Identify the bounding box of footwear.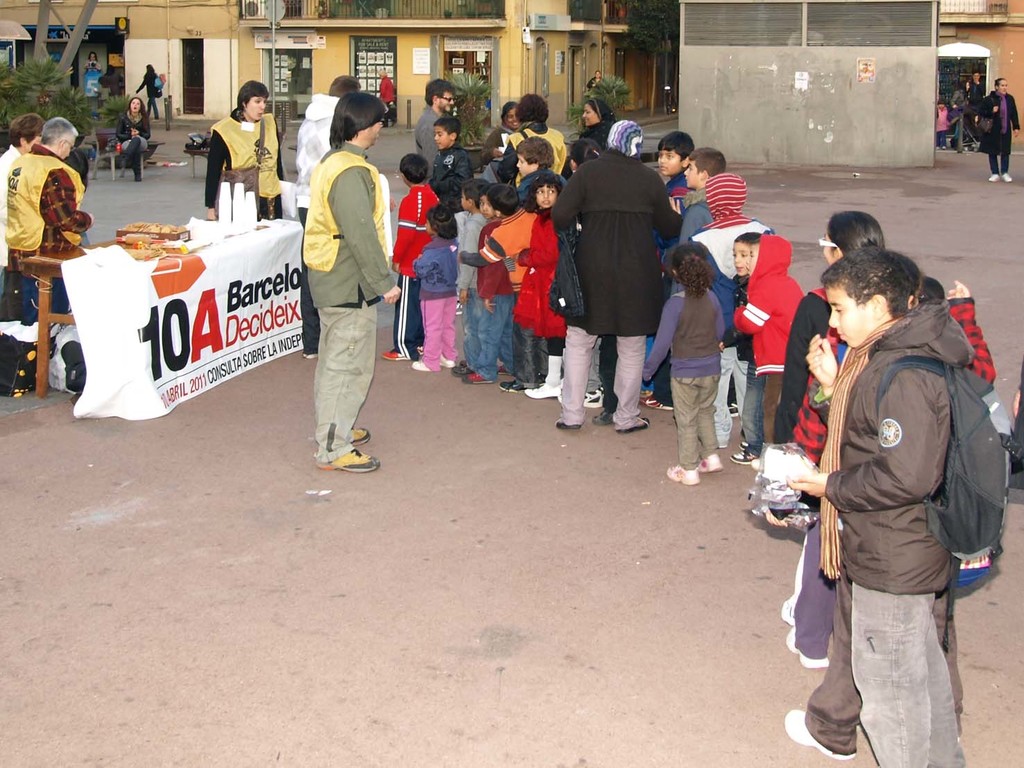
Rect(555, 386, 599, 409).
